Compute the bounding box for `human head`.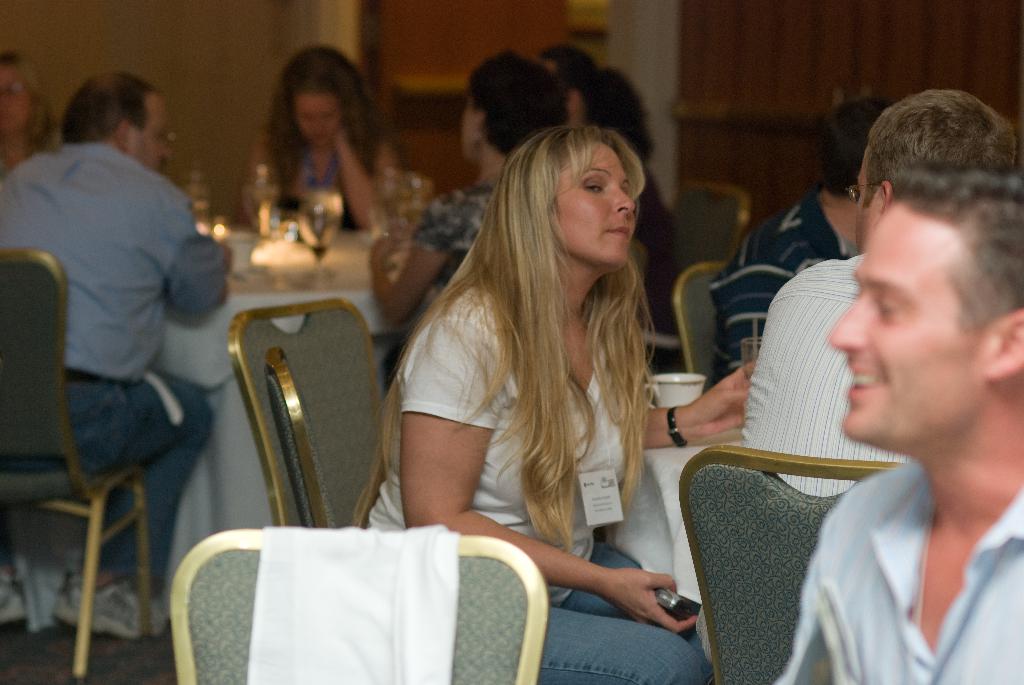
{"left": 600, "top": 64, "right": 649, "bottom": 149}.
